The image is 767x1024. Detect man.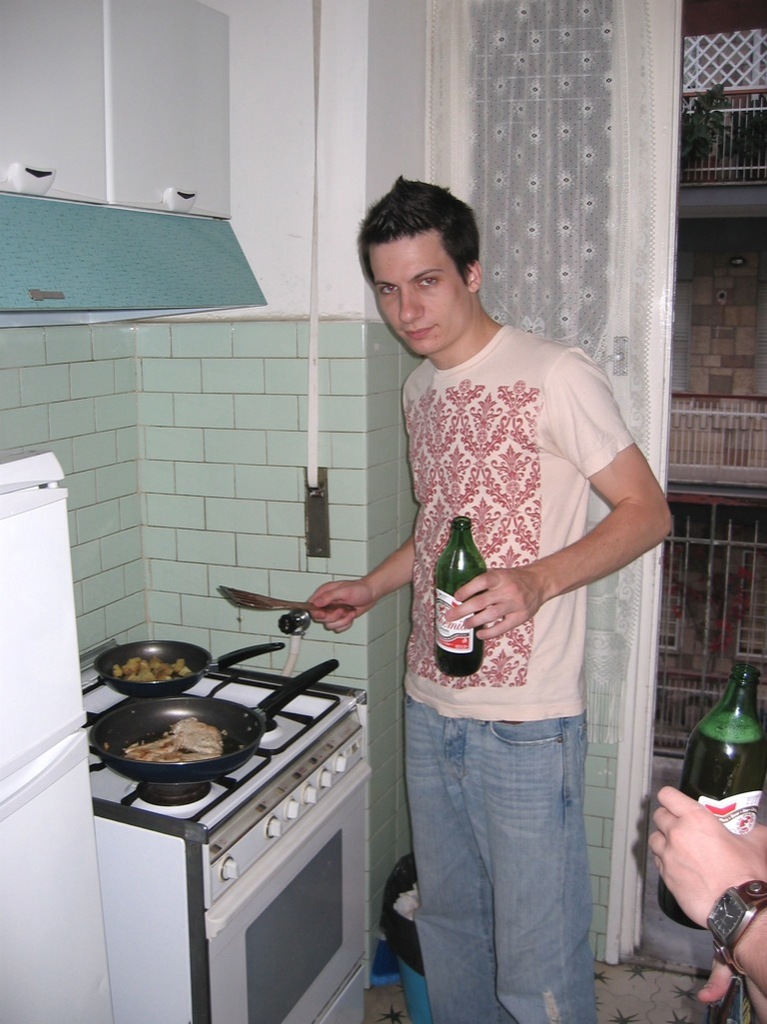
Detection: crop(319, 182, 660, 998).
